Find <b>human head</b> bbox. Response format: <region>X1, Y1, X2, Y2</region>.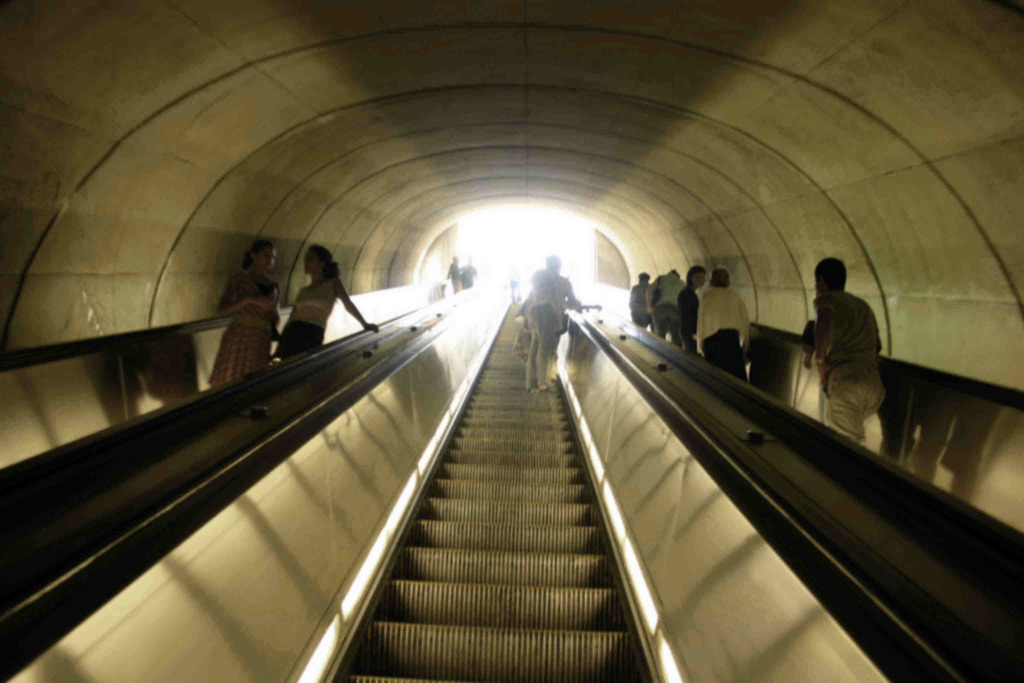
<region>707, 266, 733, 290</region>.
